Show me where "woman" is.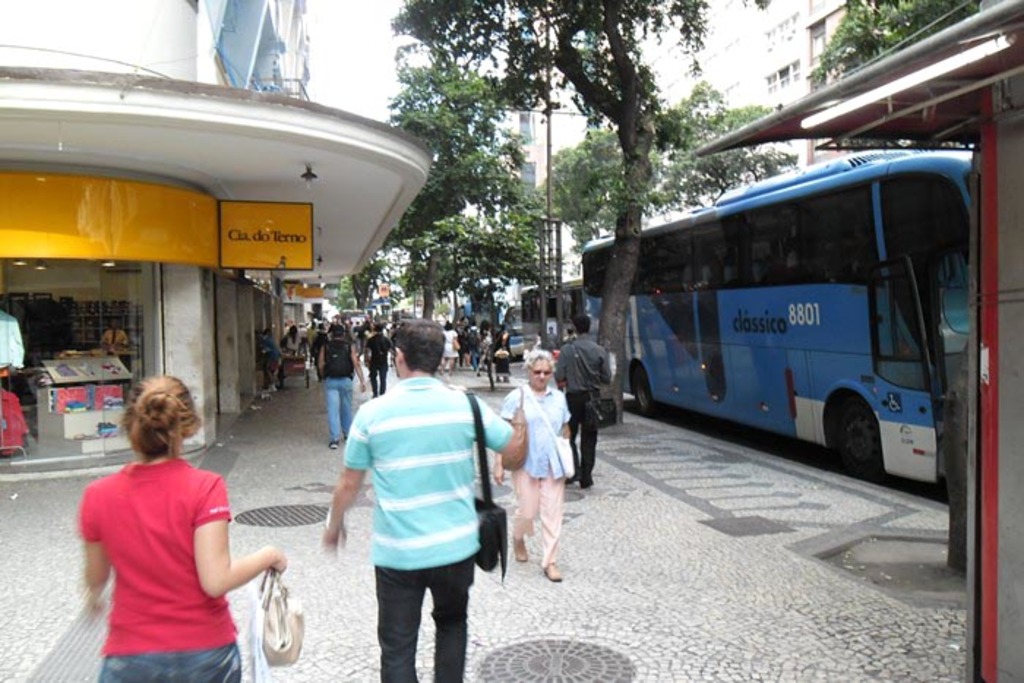
"woman" is at <box>480,317,487,373</box>.
